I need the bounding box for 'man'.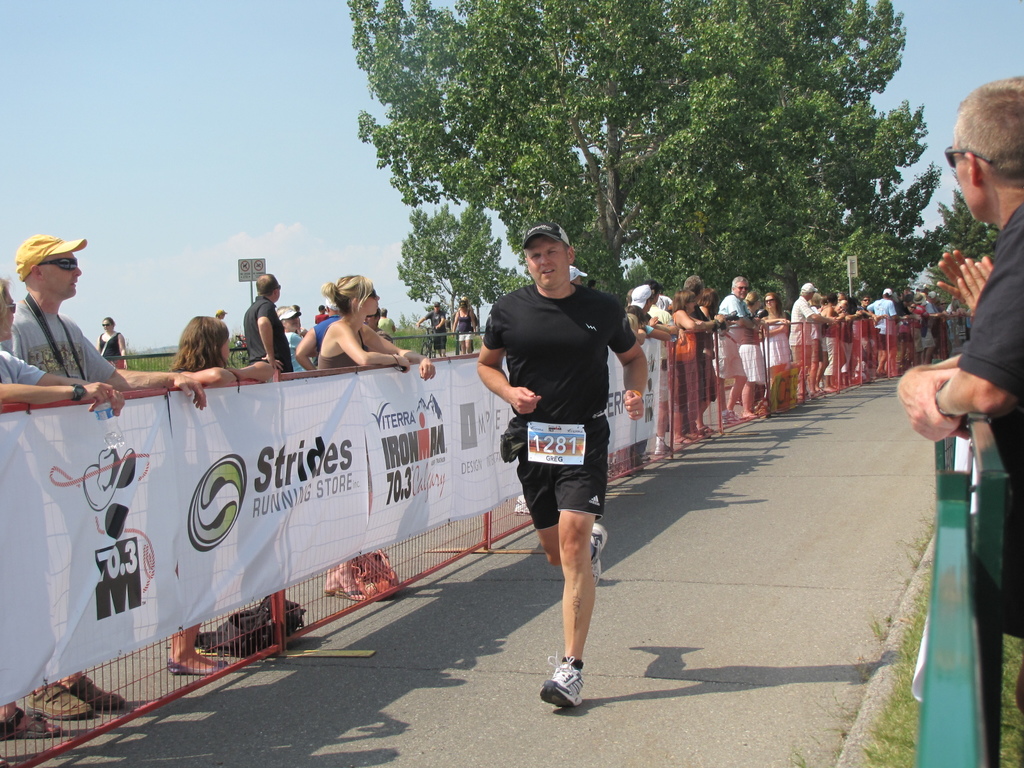
Here it is: l=646, t=283, r=677, b=324.
